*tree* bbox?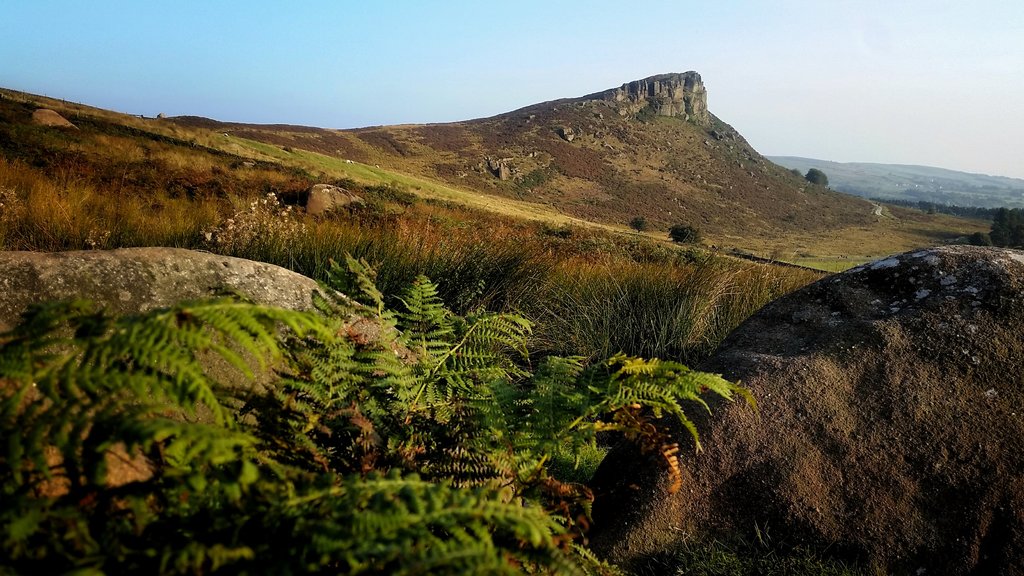
<box>806,164,831,189</box>
